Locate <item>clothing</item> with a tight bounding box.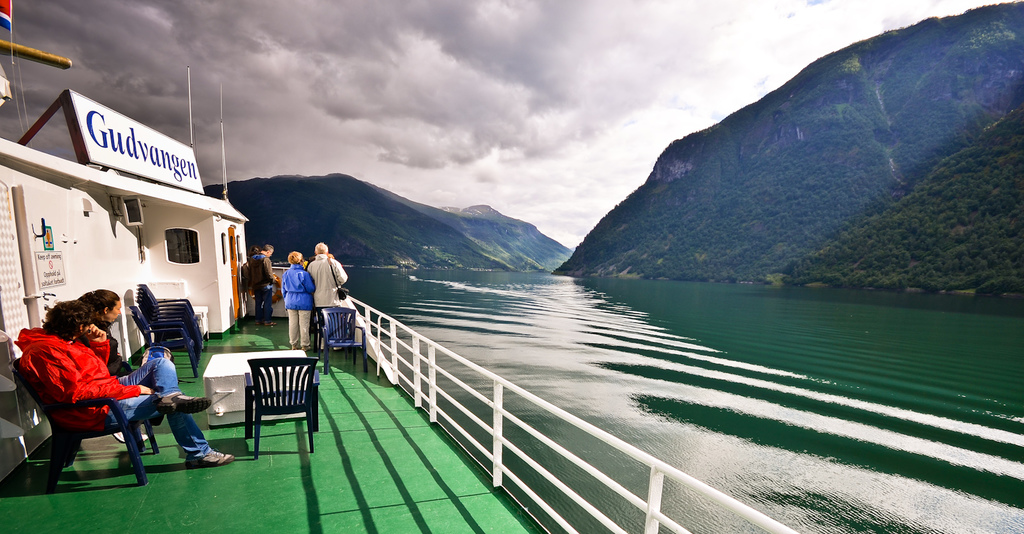
[305, 256, 346, 342].
